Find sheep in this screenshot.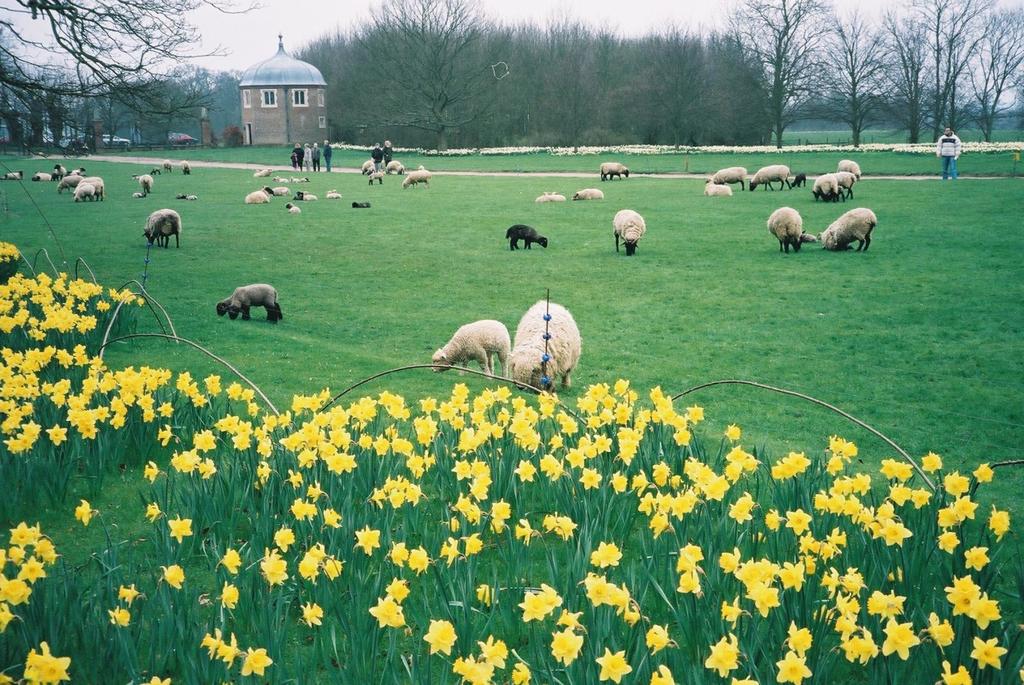
The bounding box for sheep is detection(134, 194, 145, 196).
